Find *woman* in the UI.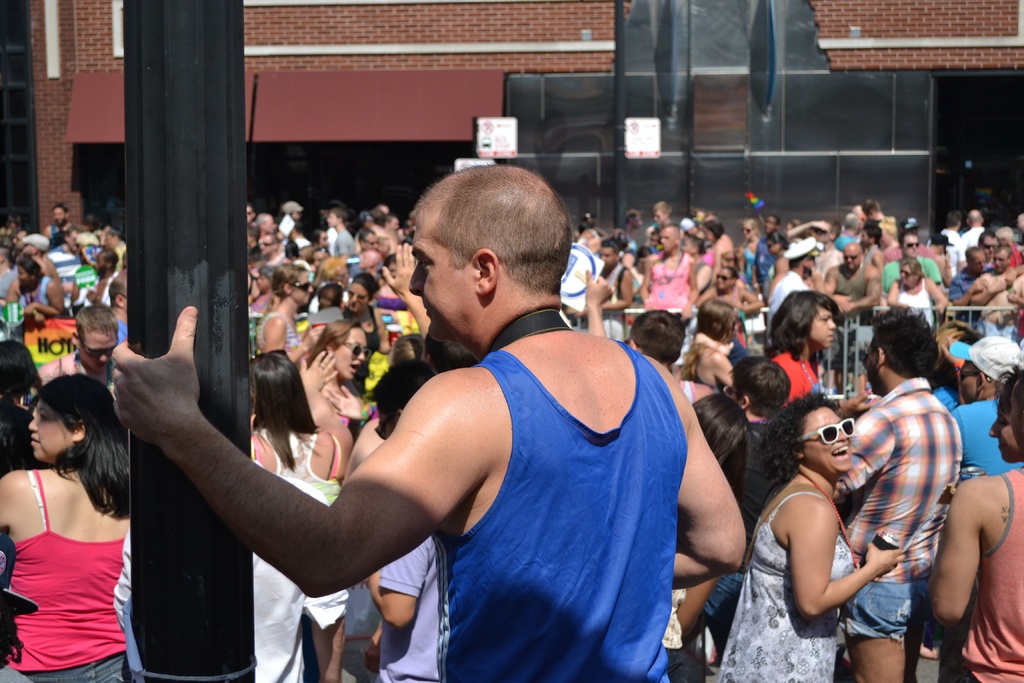
UI element at pyautogui.locateOnScreen(888, 262, 946, 334).
